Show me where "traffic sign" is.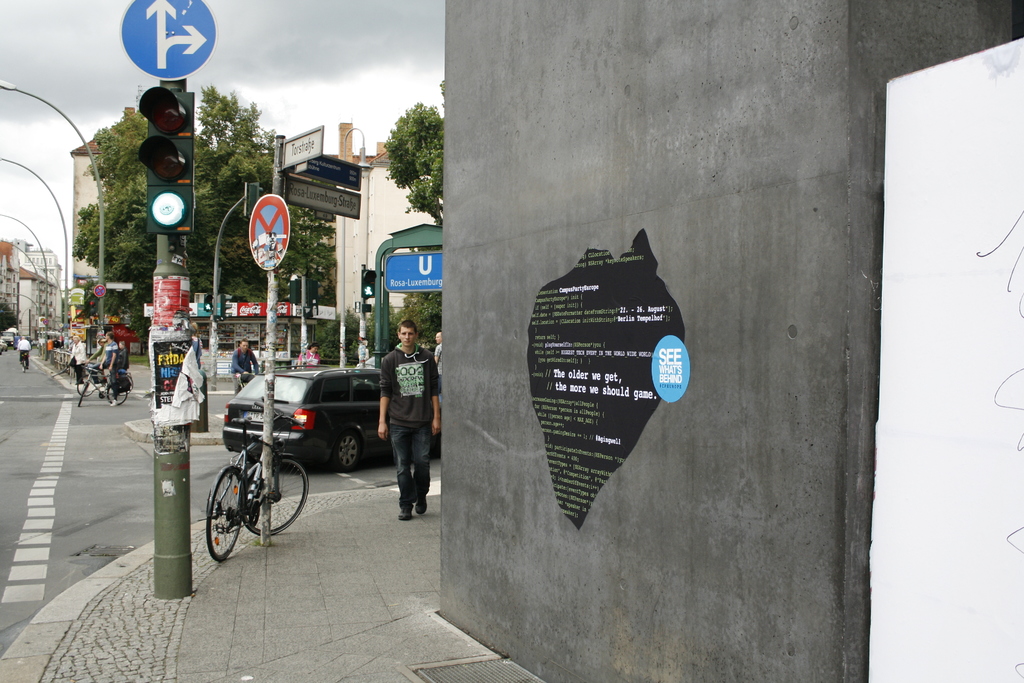
"traffic sign" is at [left=248, top=195, right=300, bottom=276].
